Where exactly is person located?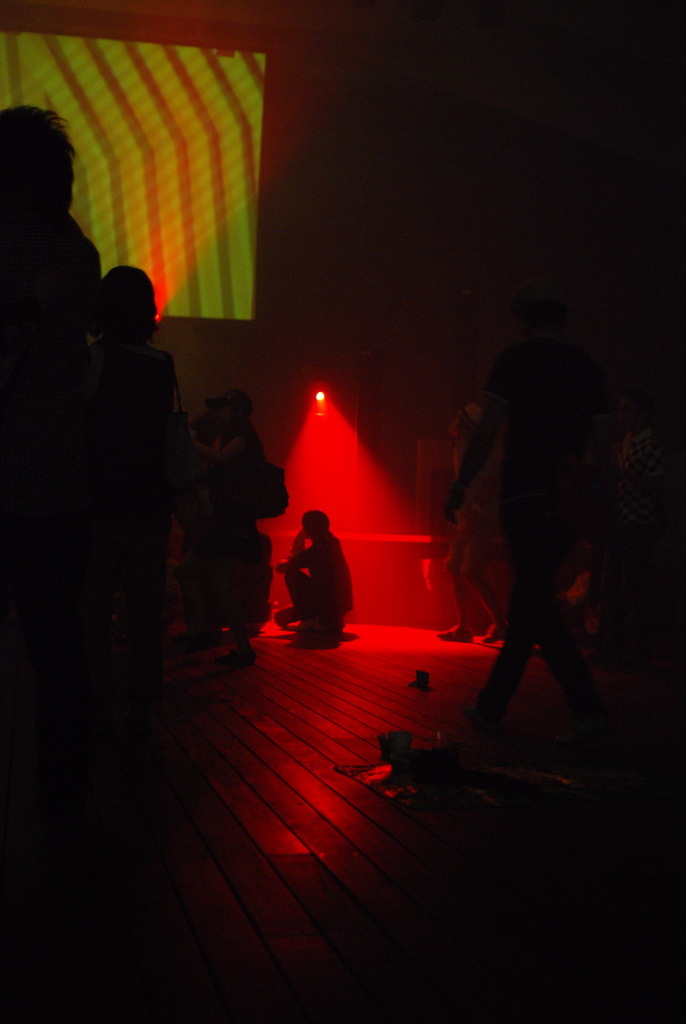
Its bounding box is bbox(286, 497, 358, 645).
